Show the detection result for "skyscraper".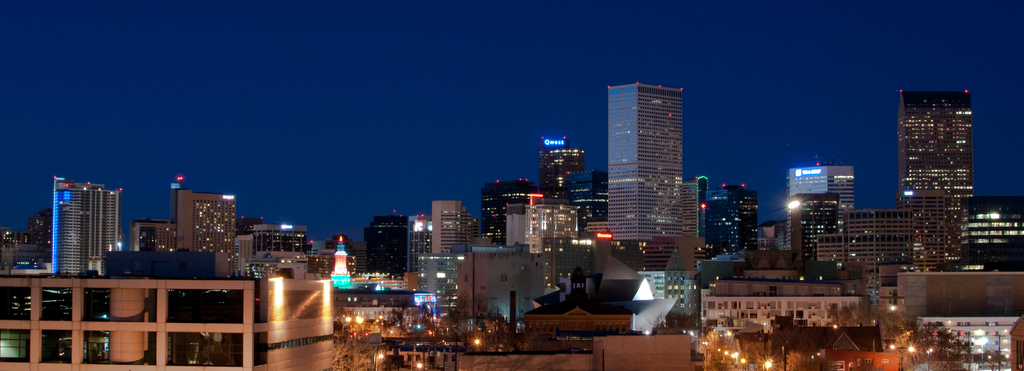
x1=786 y1=167 x2=862 y2=209.
